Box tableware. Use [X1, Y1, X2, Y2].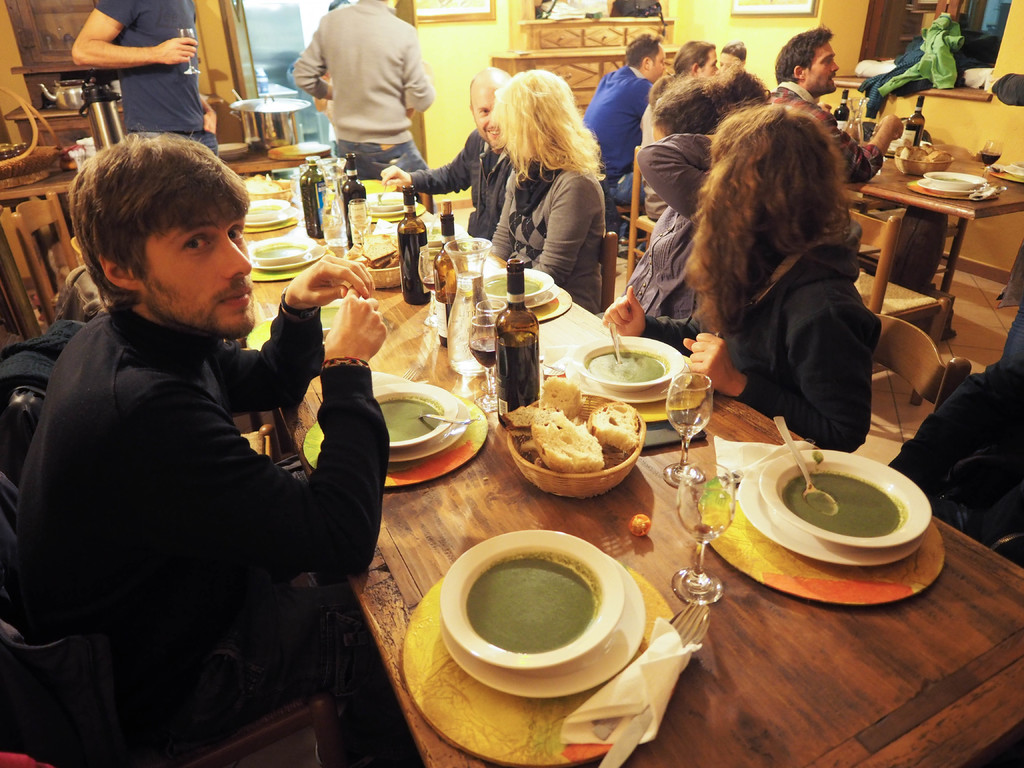
[480, 265, 563, 308].
